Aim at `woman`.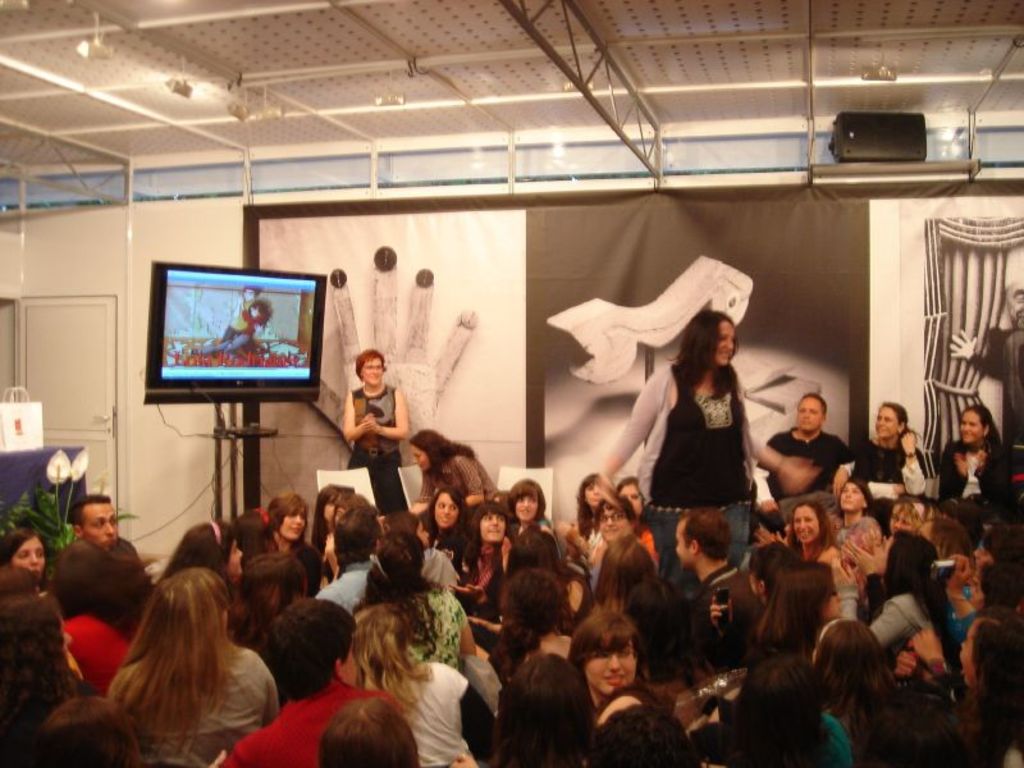
Aimed at pyautogui.locateOnScreen(570, 617, 663, 724).
